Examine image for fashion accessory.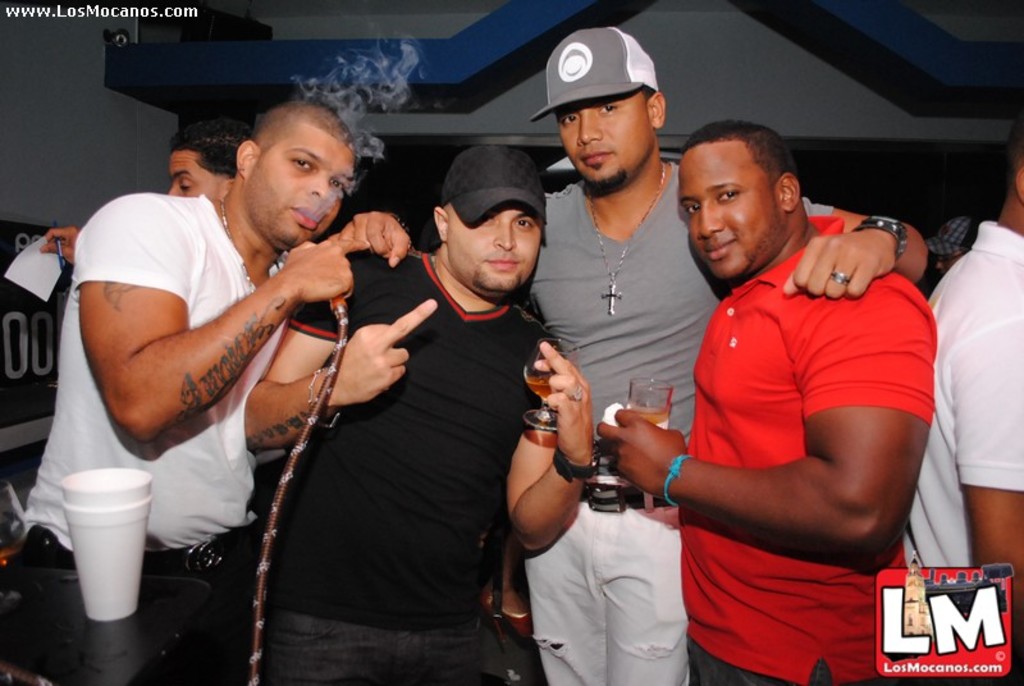
Examination result: <box>218,196,256,291</box>.
